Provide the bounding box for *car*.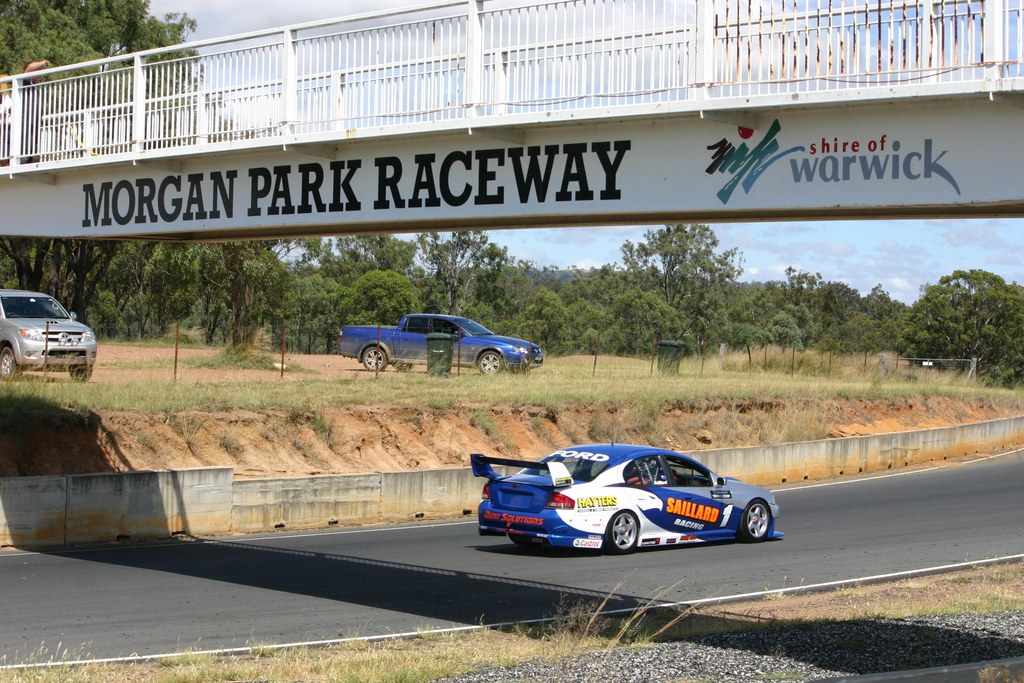
x1=0, y1=288, x2=98, y2=382.
